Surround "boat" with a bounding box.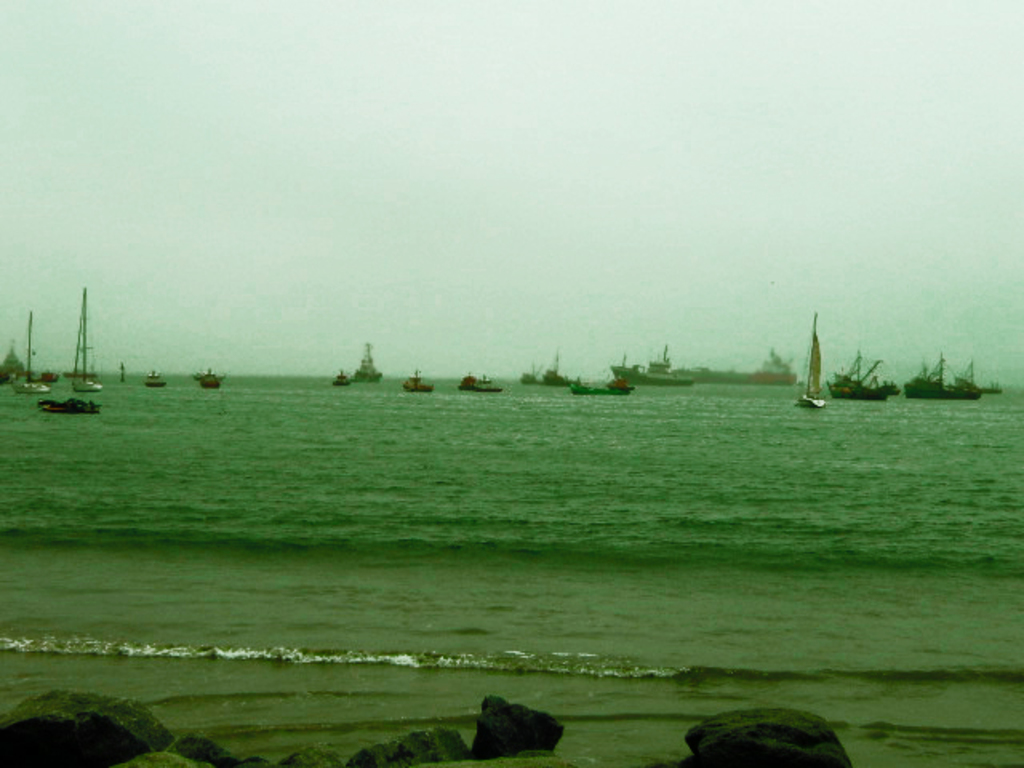
829:338:882:400.
